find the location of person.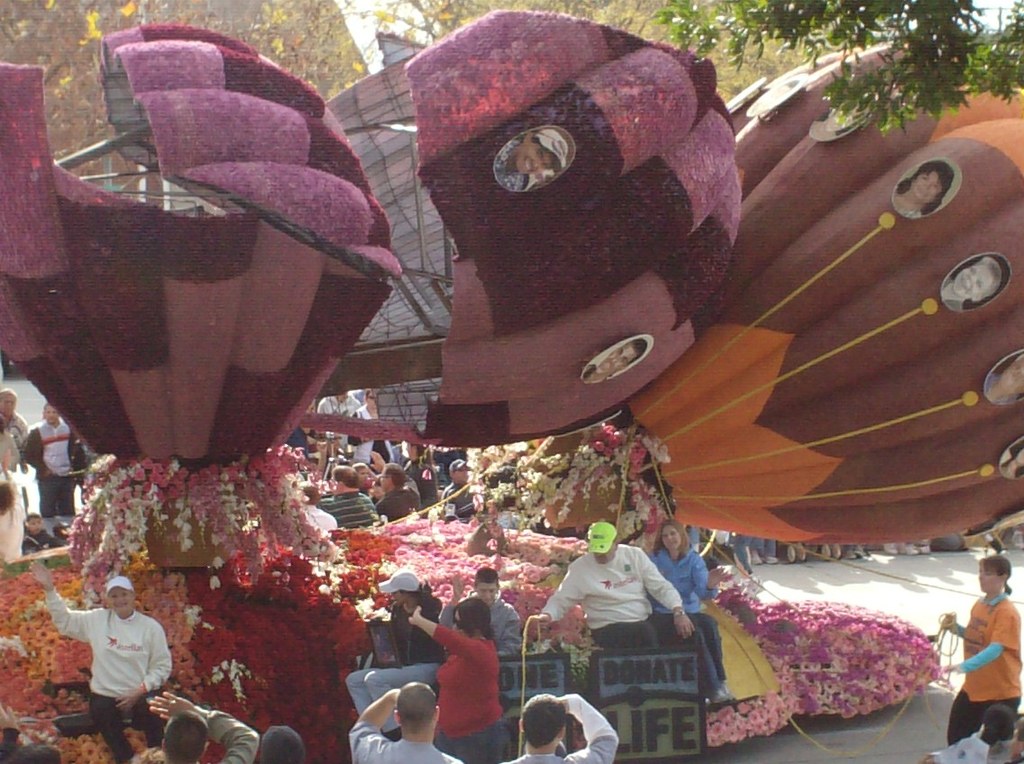
Location: [0, 447, 26, 572].
